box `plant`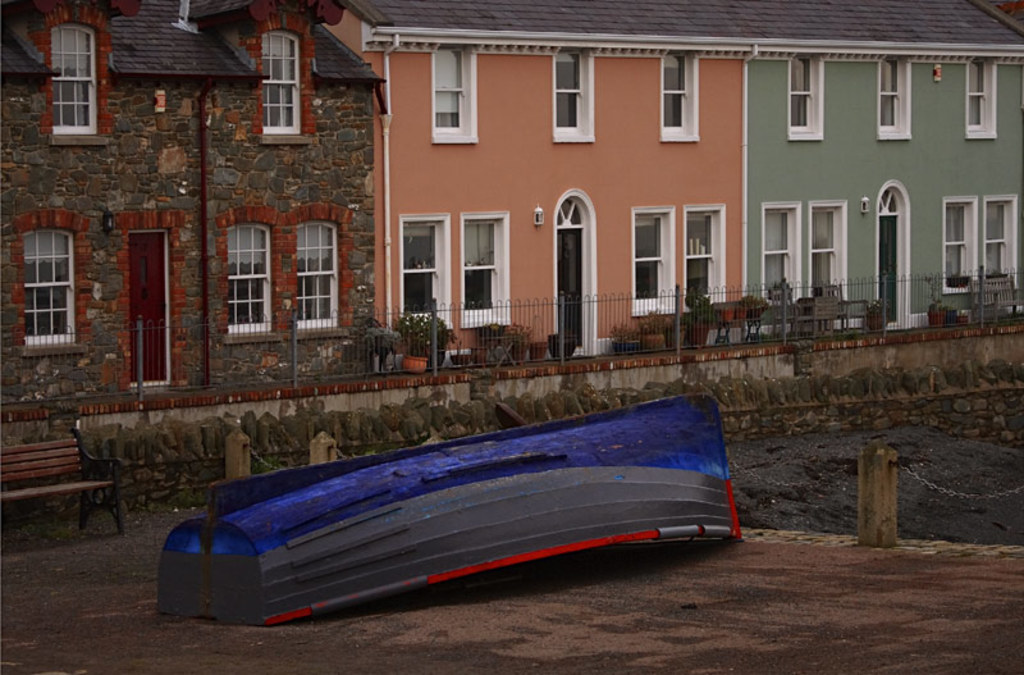
<region>503, 321, 532, 343</region>
